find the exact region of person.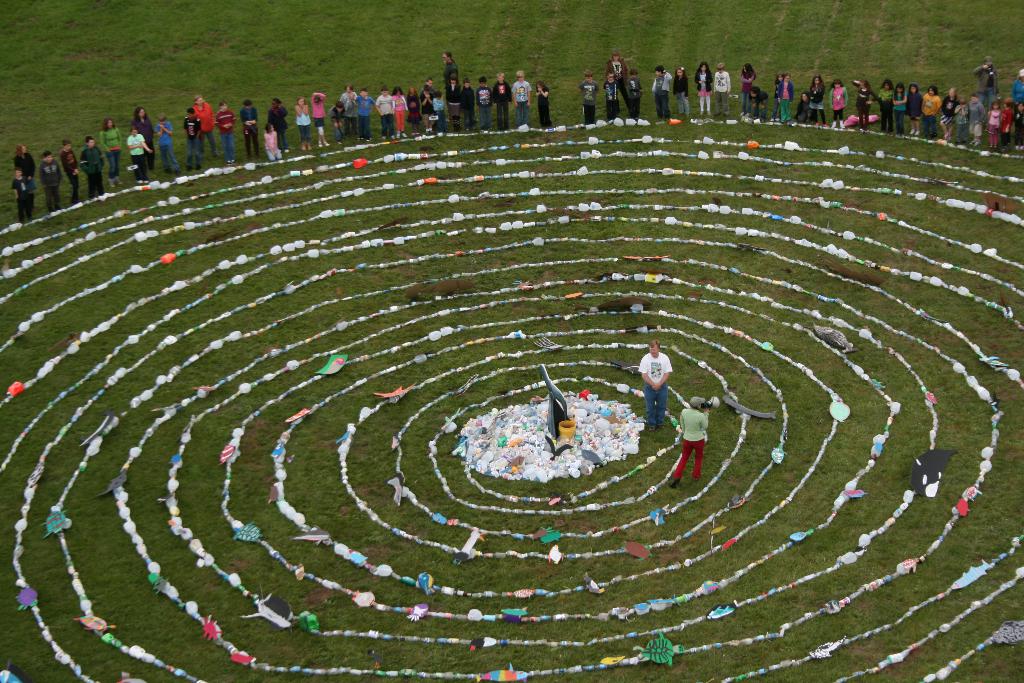
Exact region: {"left": 718, "top": 64, "right": 733, "bottom": 114}.
